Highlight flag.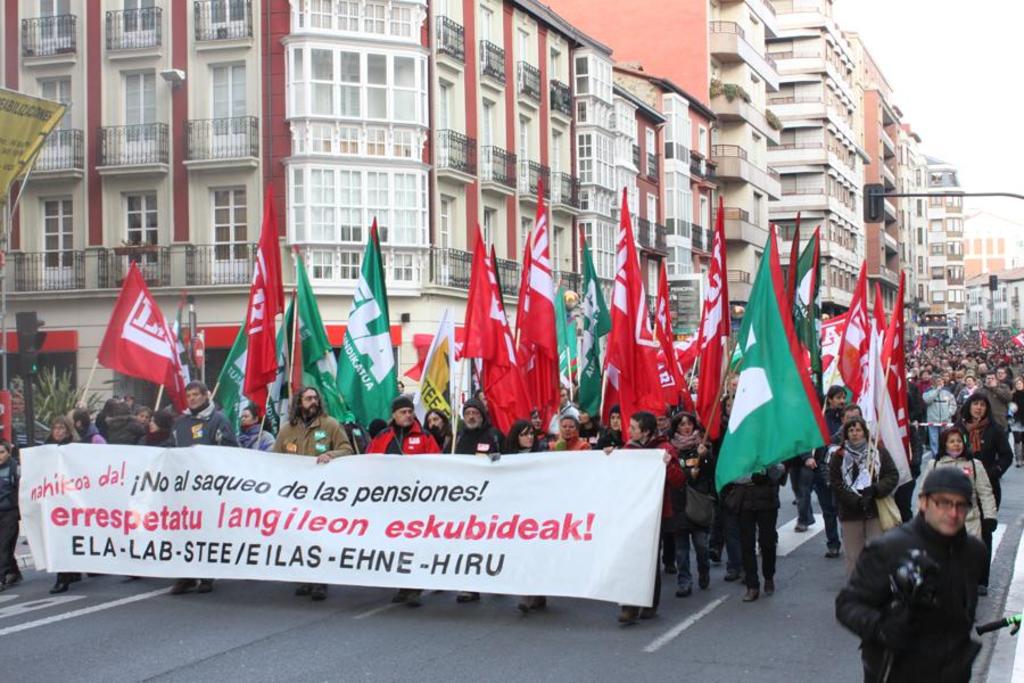
Highlighted region: bbox(862, 275, 886, 336).
